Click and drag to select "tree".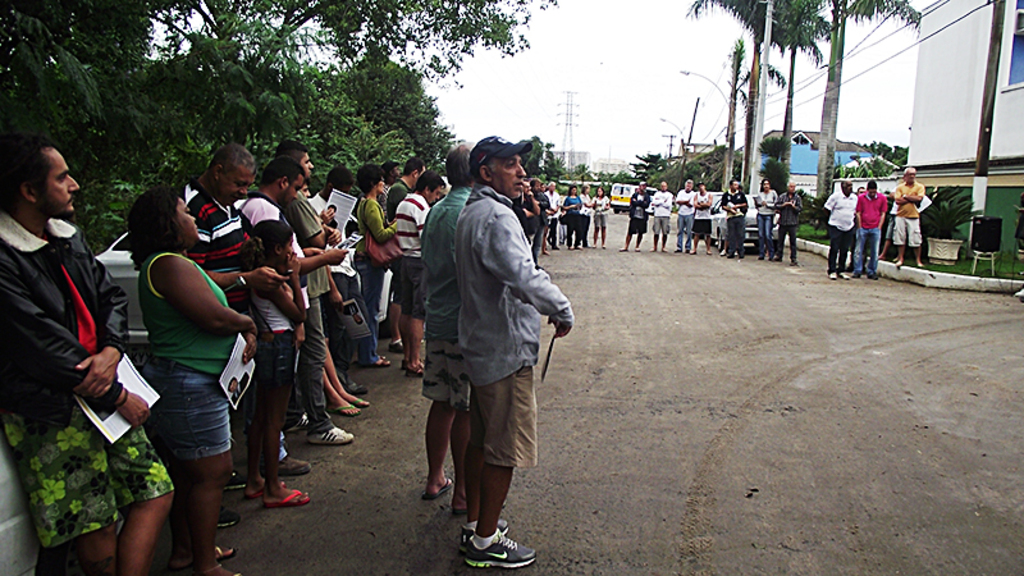
Selection: 810 0 929 207.
